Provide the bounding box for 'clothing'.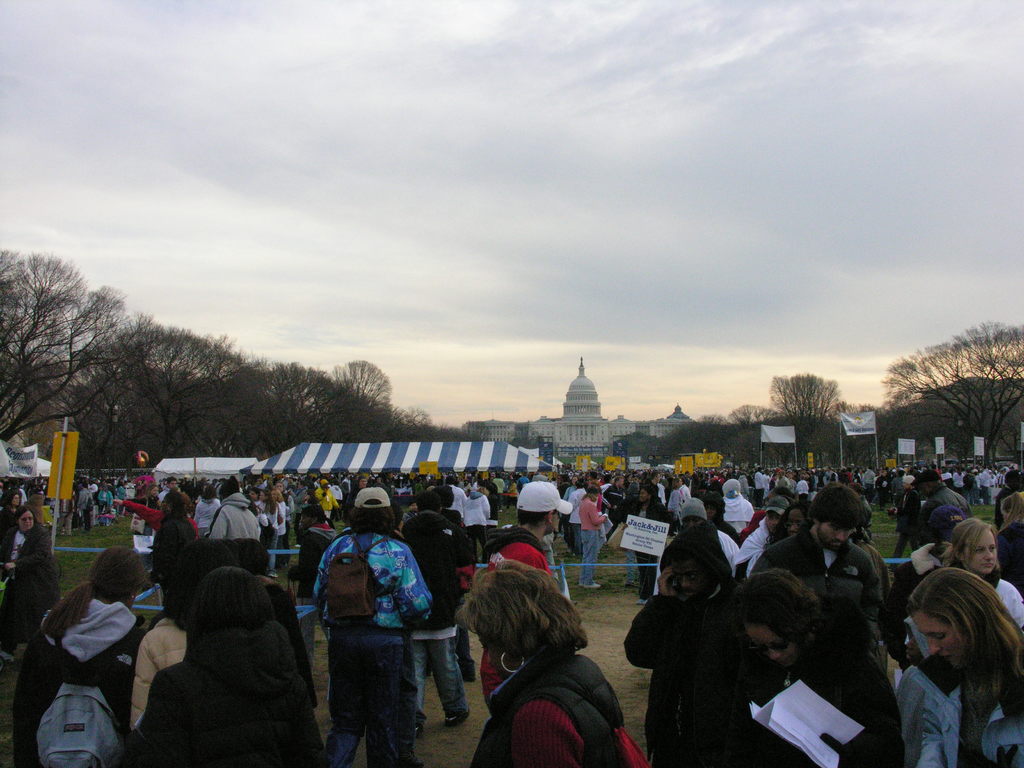
locate(314, 524, 433, 767).
